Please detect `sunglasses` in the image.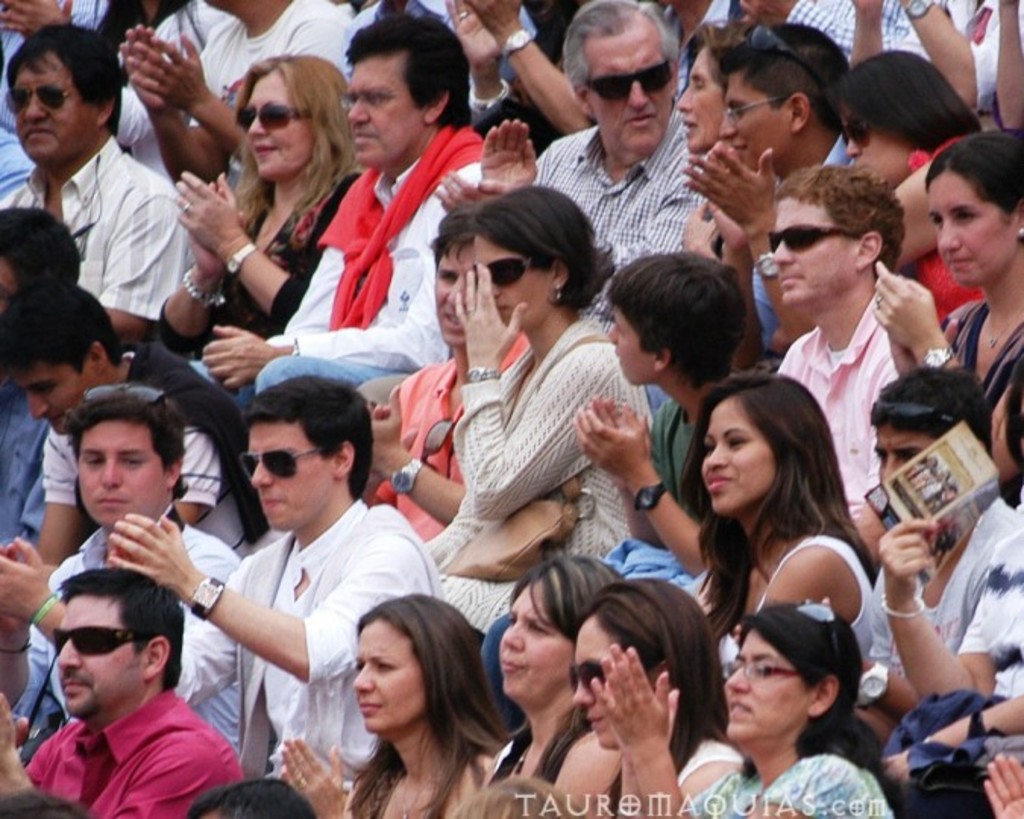
BBox(52, 628, 144, 658).
